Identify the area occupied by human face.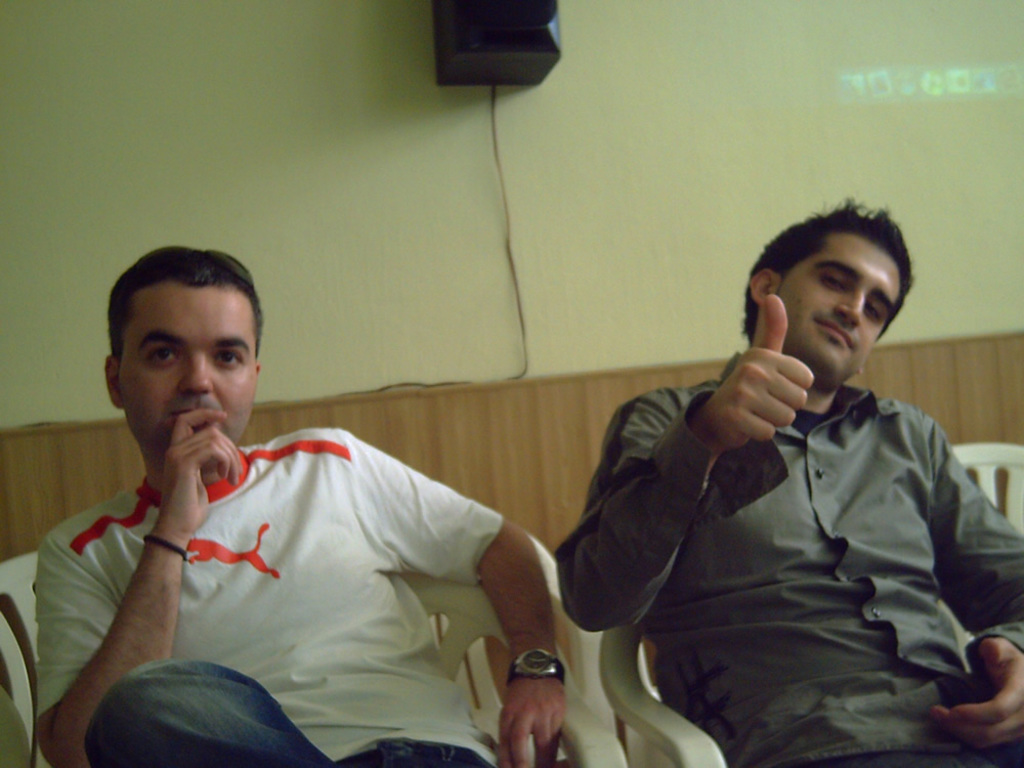
Area: [x1=117, y1=289, x2=255, y2=459].
